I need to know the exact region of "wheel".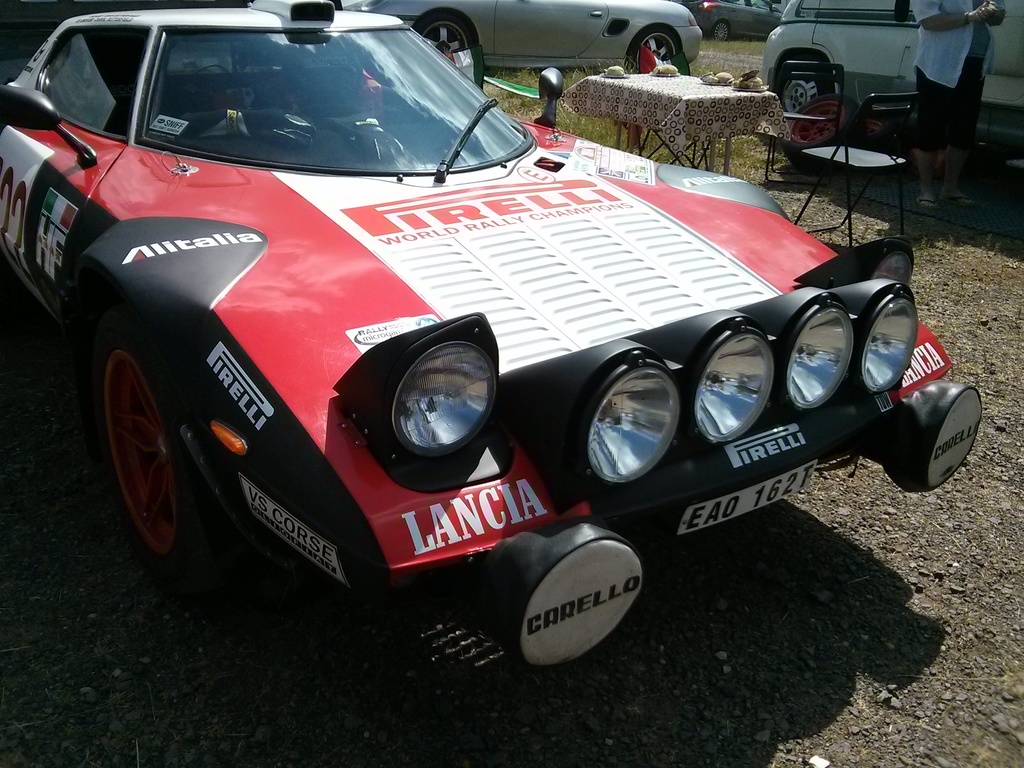
Region: 76/296/217/582.
